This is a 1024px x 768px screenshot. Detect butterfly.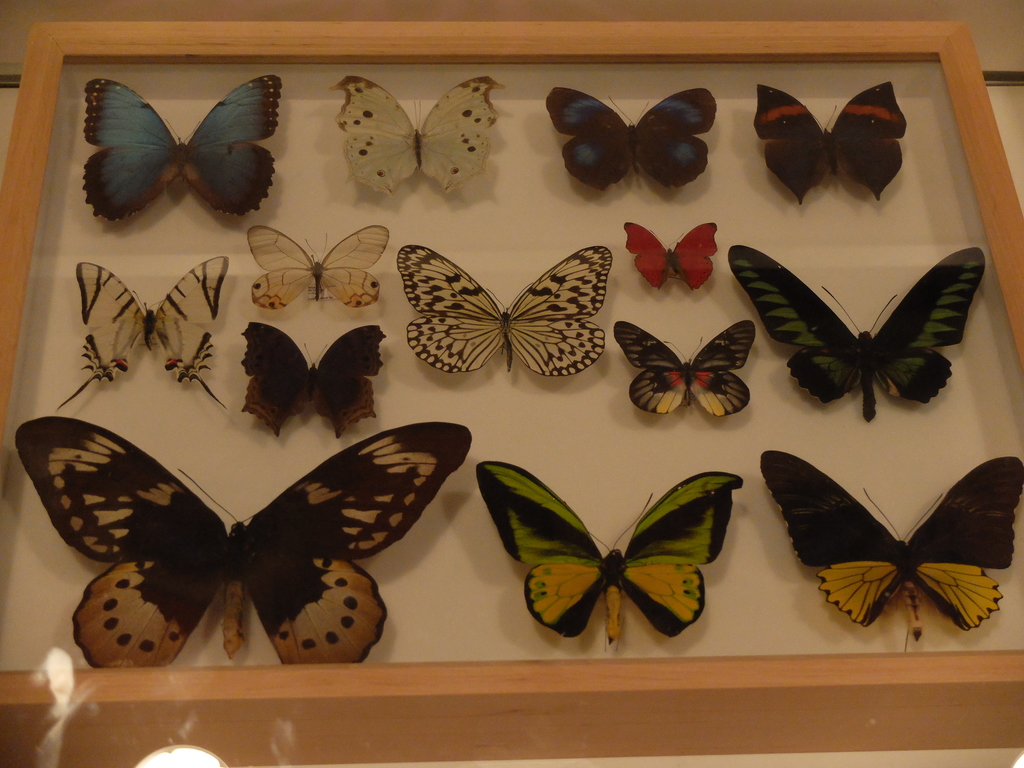
region(729, 240, 997, 428).
